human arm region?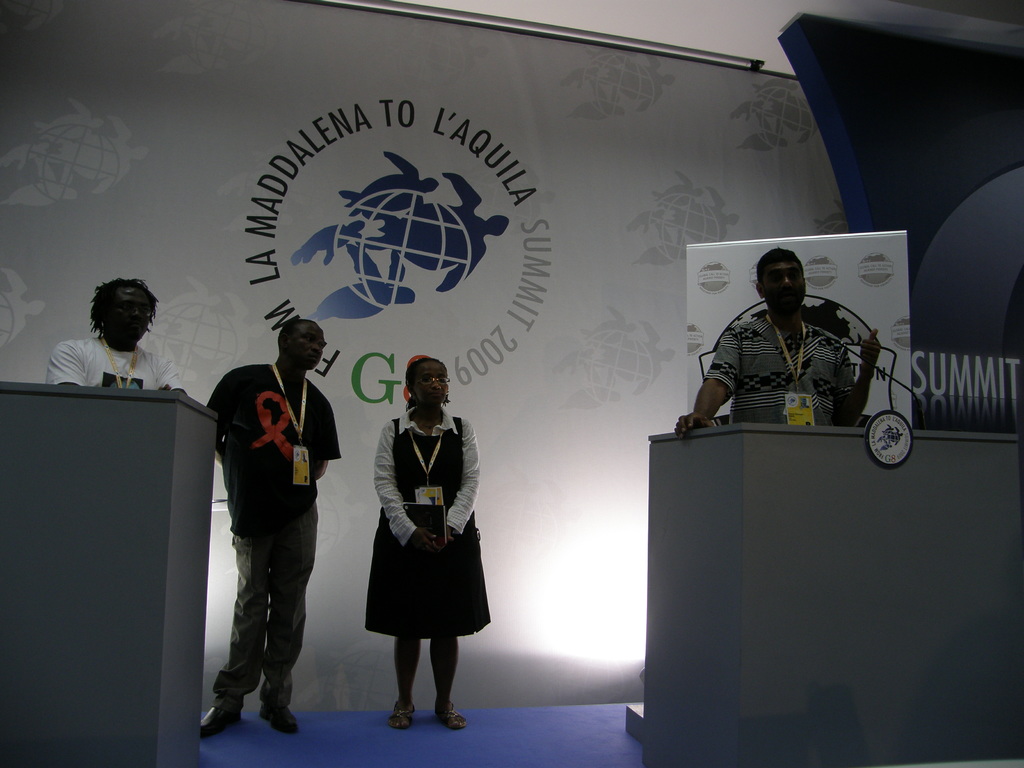
[305,394,355,484]
